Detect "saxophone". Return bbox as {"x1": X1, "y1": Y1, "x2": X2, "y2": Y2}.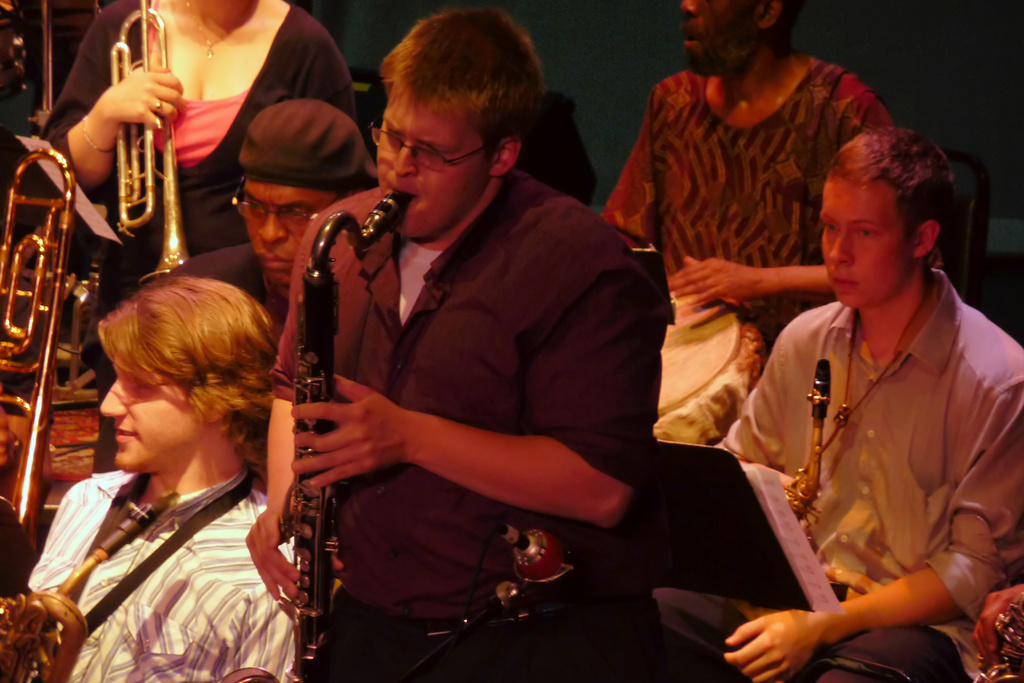
{"x1": 785, "y1": 311, "x2": 904, "y2": 528}.
